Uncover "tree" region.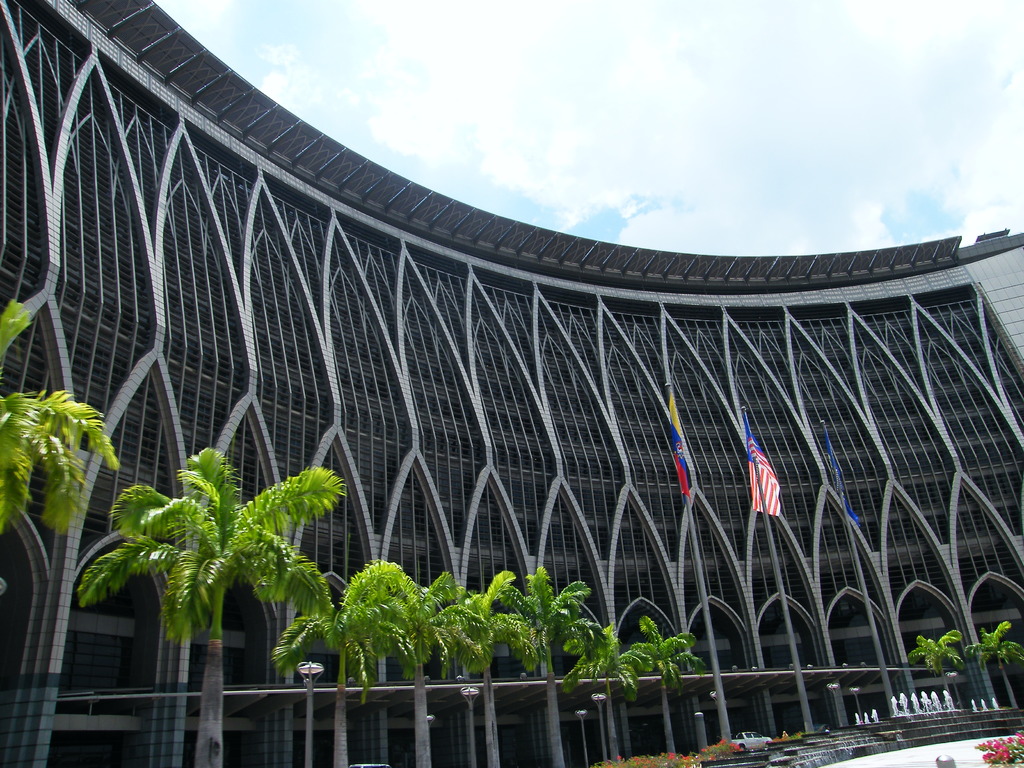
Uncovered: (left=402, top=564, right=479, bottom=764).
